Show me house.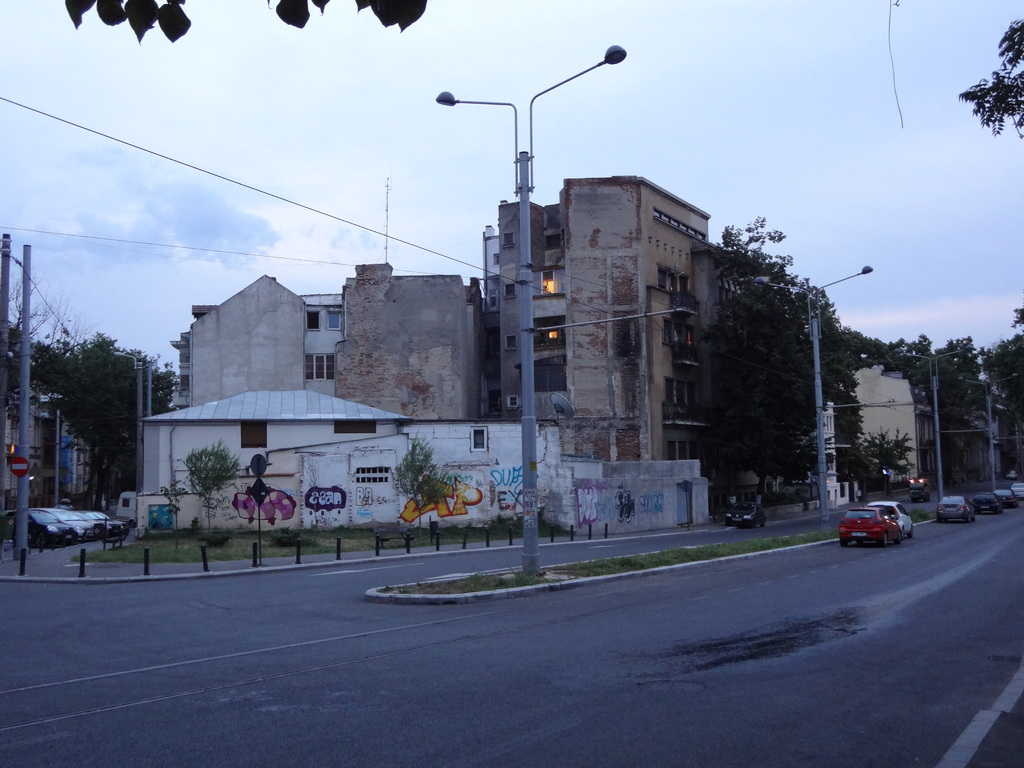
house is here: [753, 396, 862, 503].
